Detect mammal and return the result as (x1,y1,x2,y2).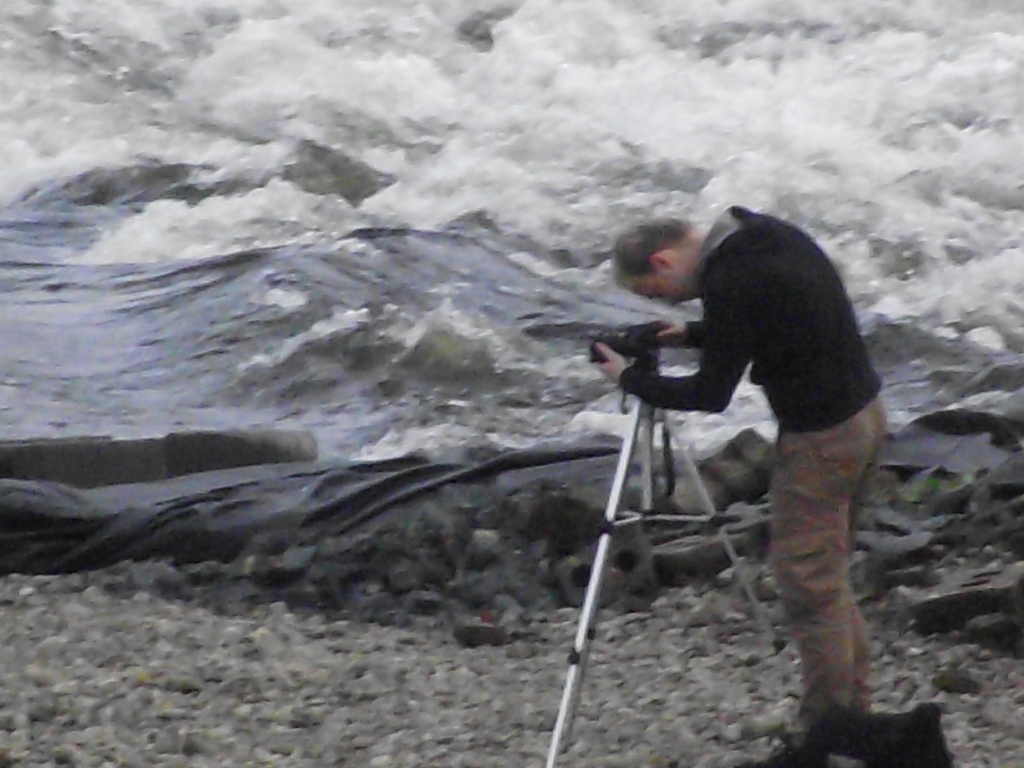
(564,201,917,666).
